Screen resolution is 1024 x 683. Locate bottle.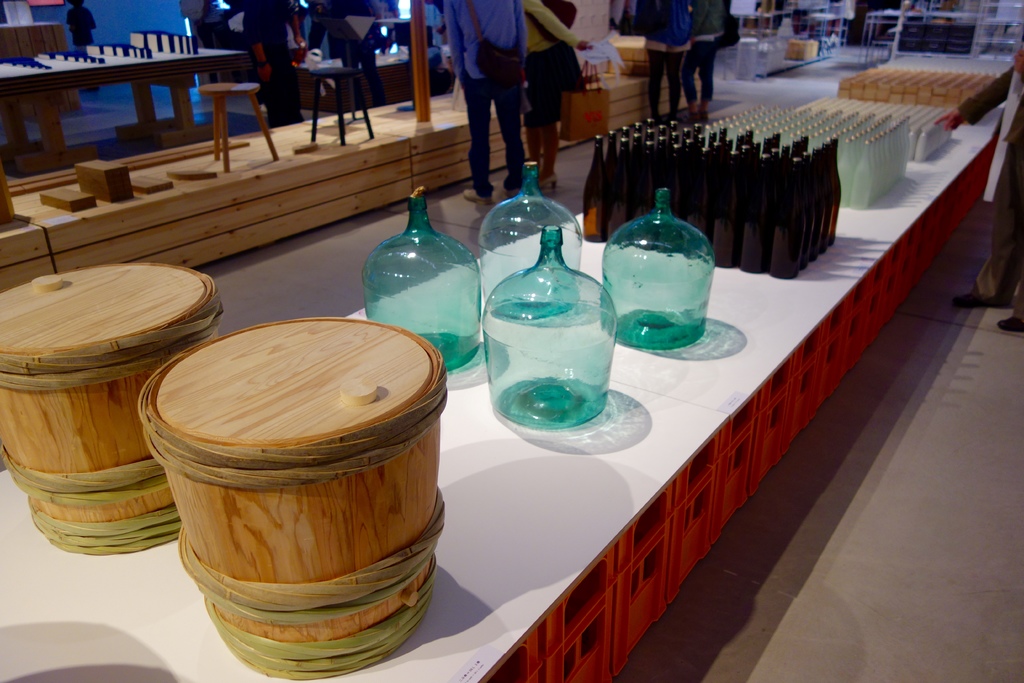
627:129:638:192.
